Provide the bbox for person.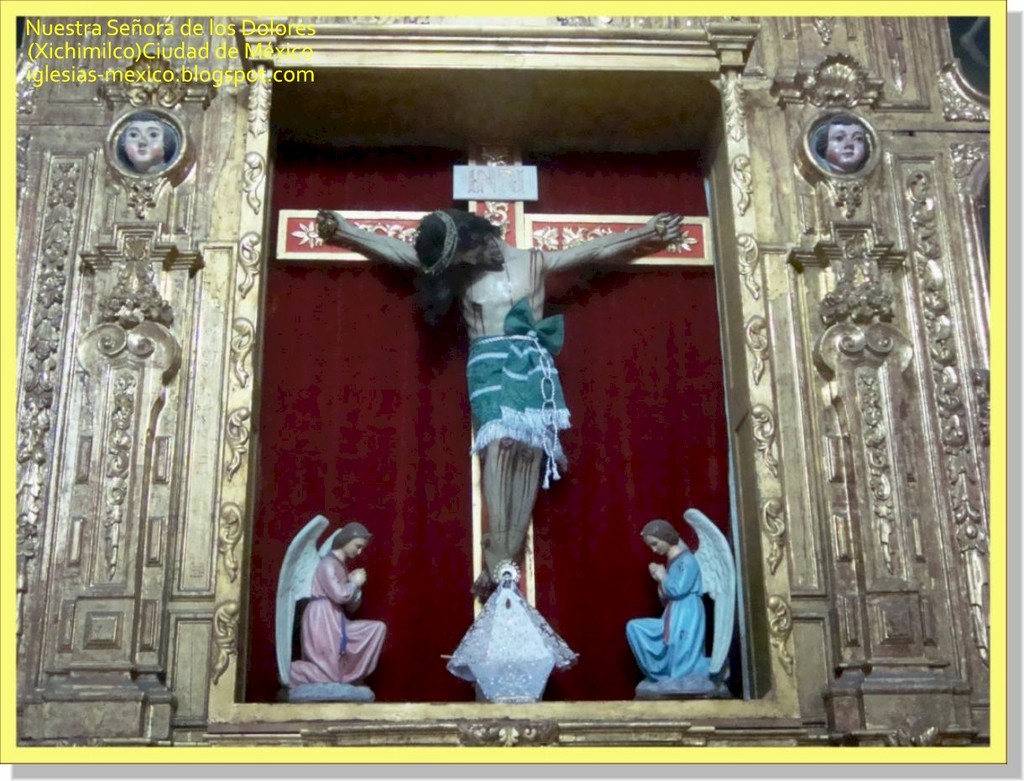
(left=284, top=527, right=385, bottom=683).
